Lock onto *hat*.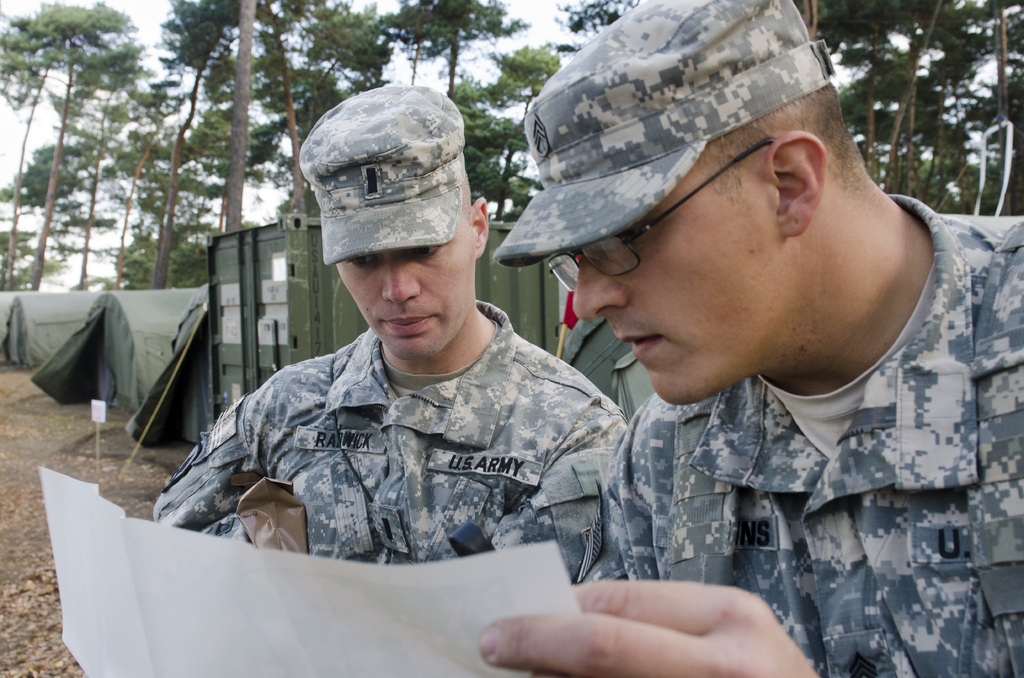
Locked: [x1=492, y1=0, x2=836, y2=270].
